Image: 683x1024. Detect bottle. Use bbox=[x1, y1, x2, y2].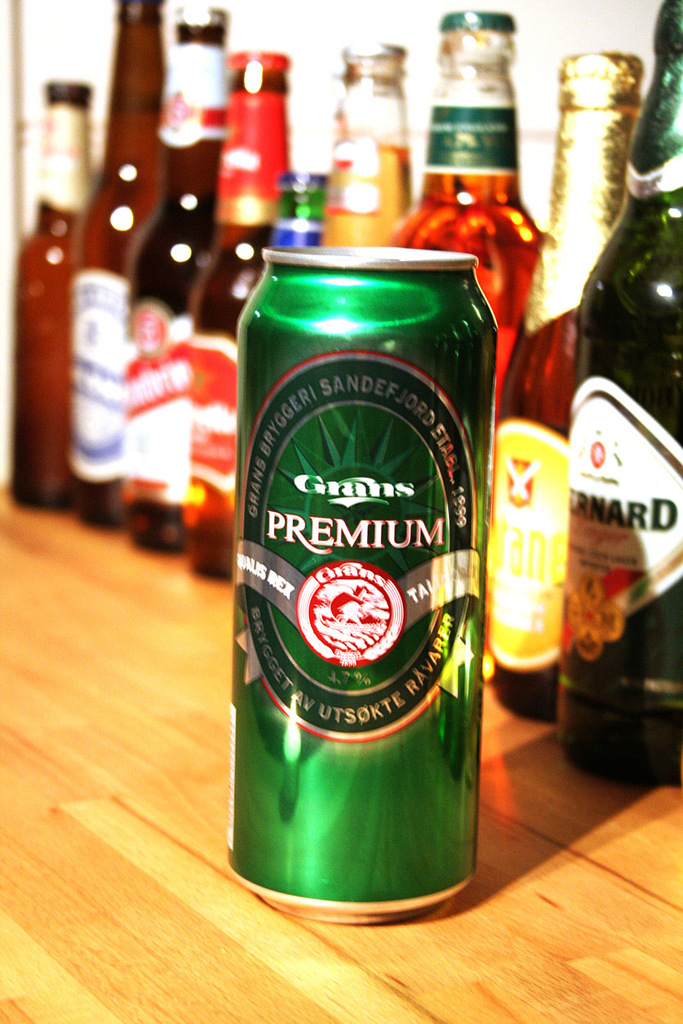
bbox=[14, 78, 95, 501].
